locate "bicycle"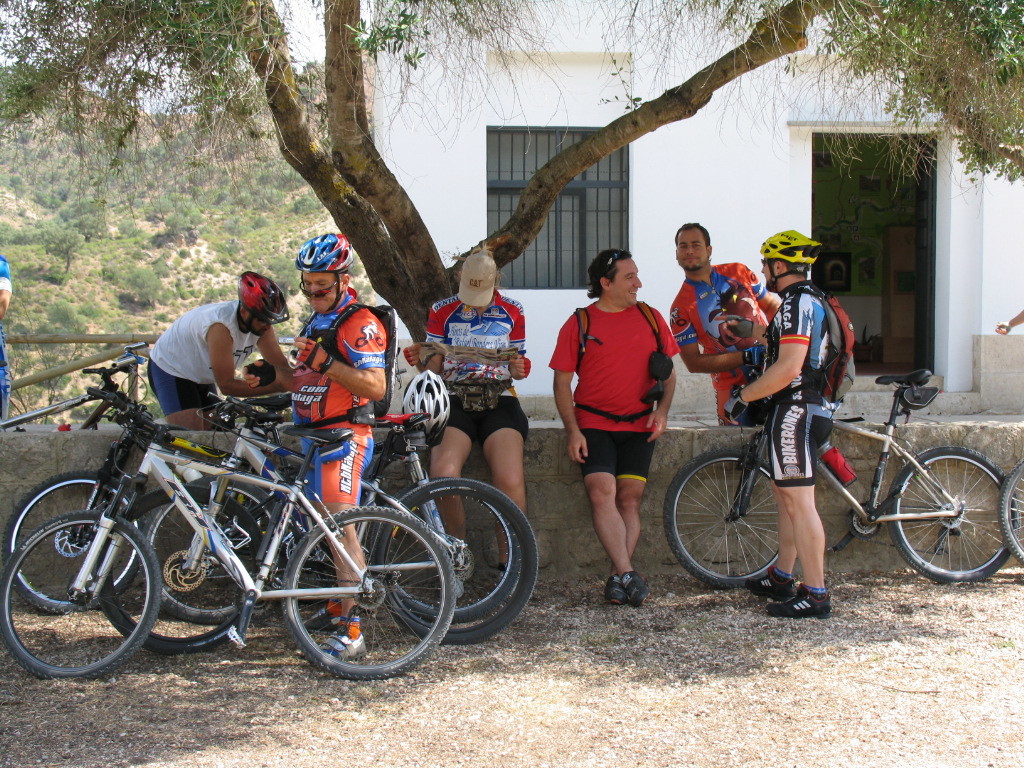
<region>86, 363, 541, 651</region>
